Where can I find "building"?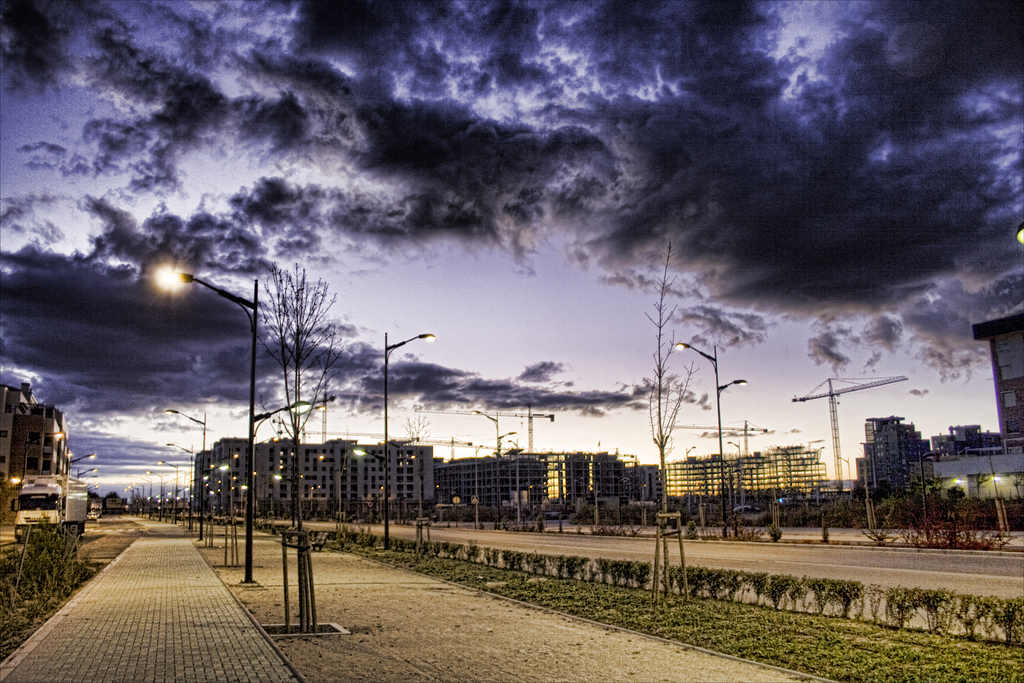
You can find it at [975, 305, 1023, 500].
